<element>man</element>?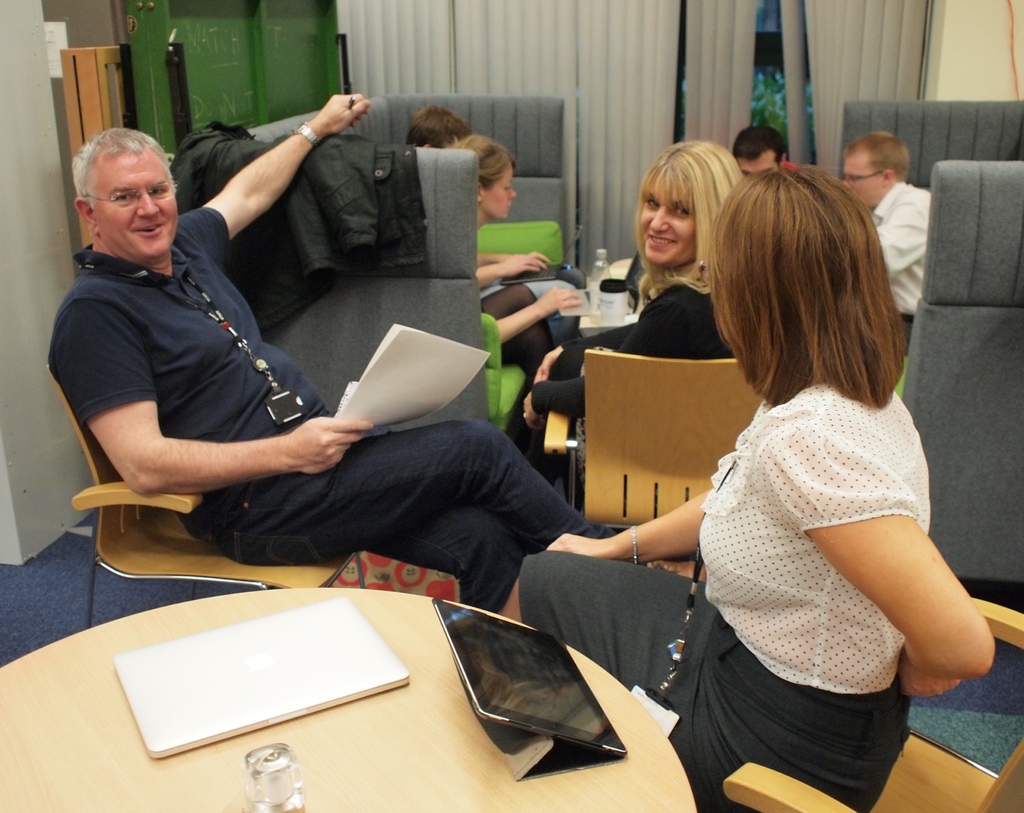
x1=47, y1=86, x2=655, y2=624
